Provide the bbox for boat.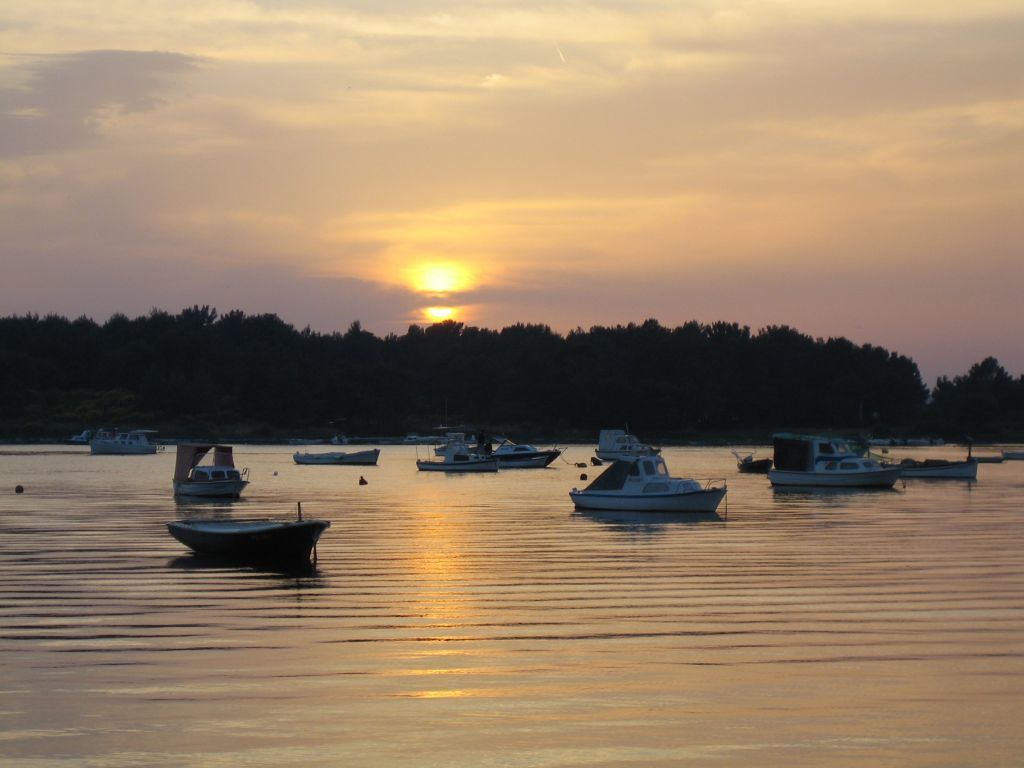
414,433,500,474.
